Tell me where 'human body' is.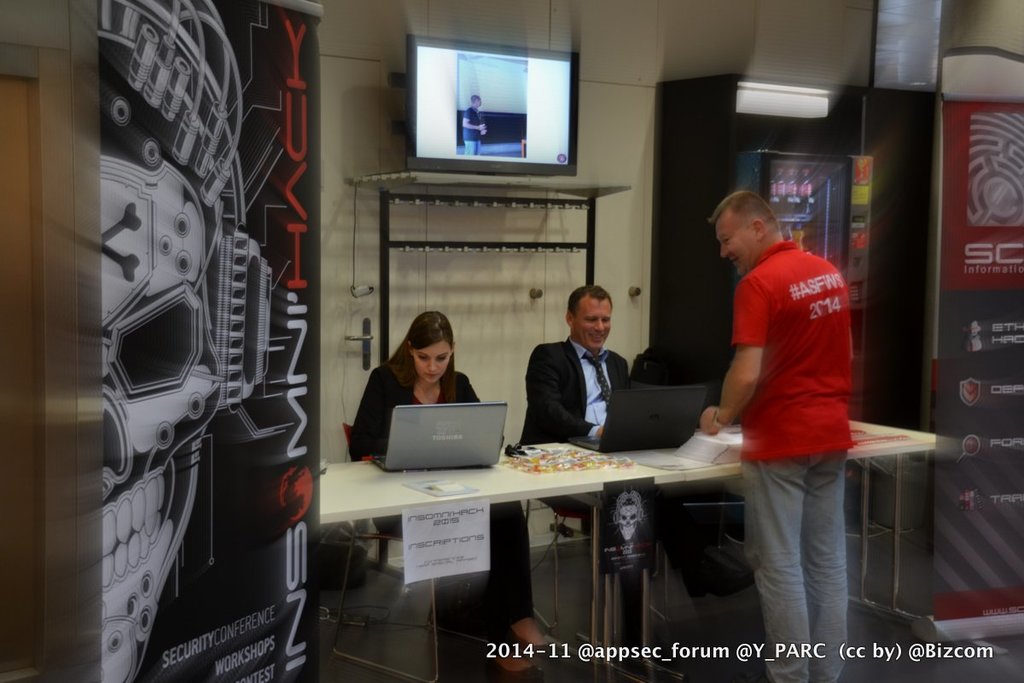
'human body' is at (x1=348, y1=355, x2=579, y2=682).
